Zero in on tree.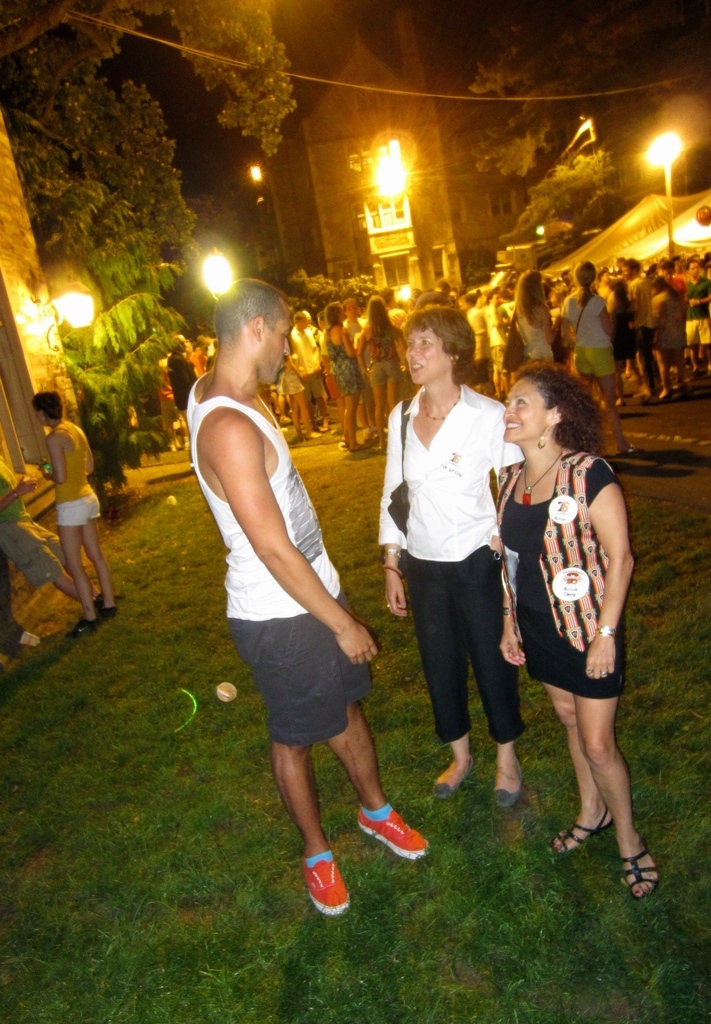
Zeroed in: (x1=4, y1=73, x2=201, y2=249).
